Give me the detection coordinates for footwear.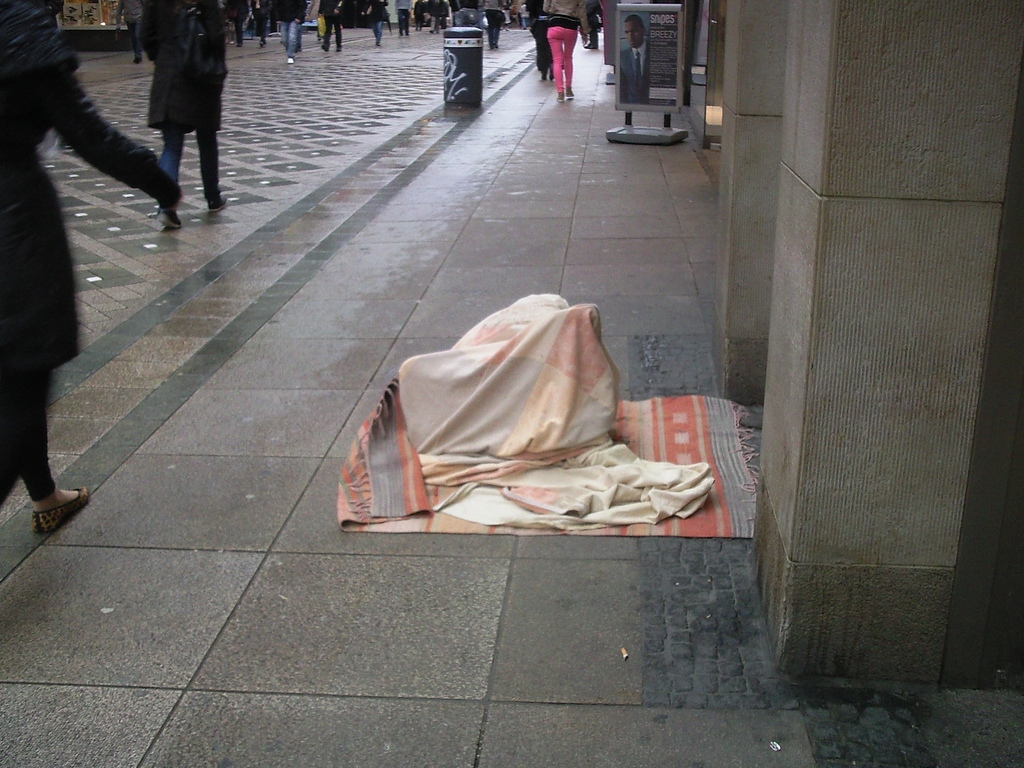
287 56 300 63.
